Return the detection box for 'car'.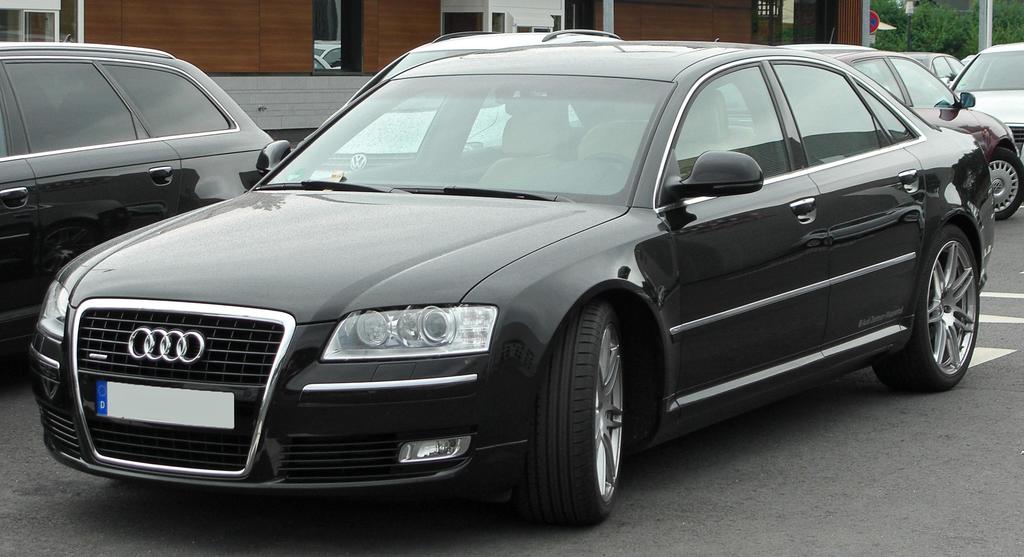
[956, 40, 1023, 153].
